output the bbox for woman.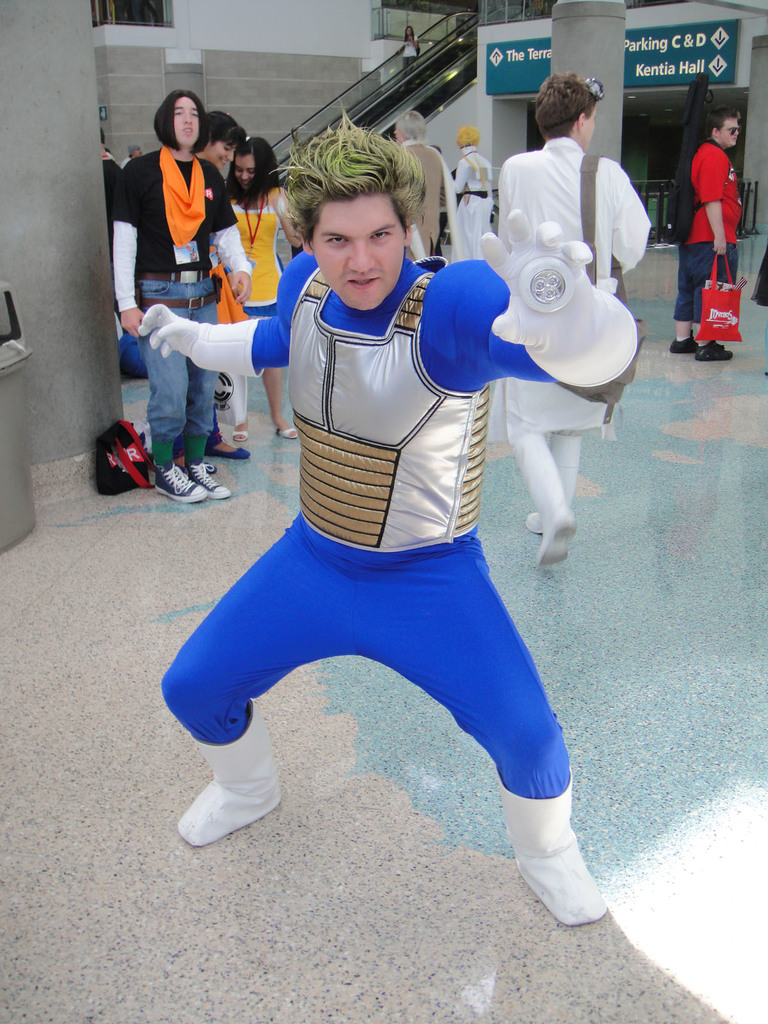
Rect(113, 88, 253, 502).
